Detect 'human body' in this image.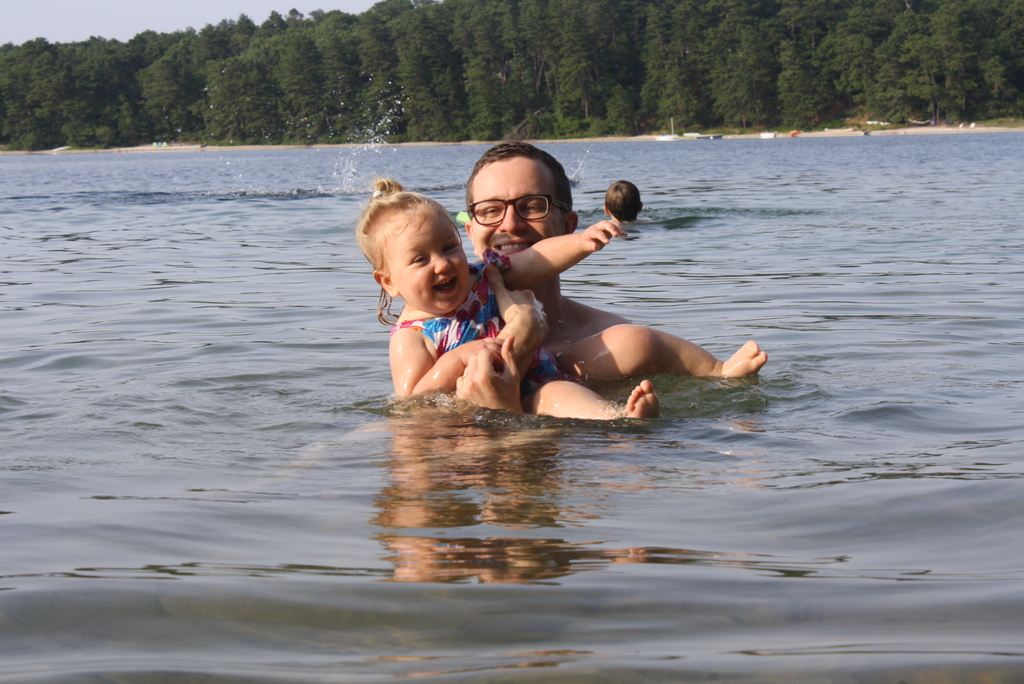
Detection: {"left": 370, "top": 176, "right": 703, "bottom": 444}.
